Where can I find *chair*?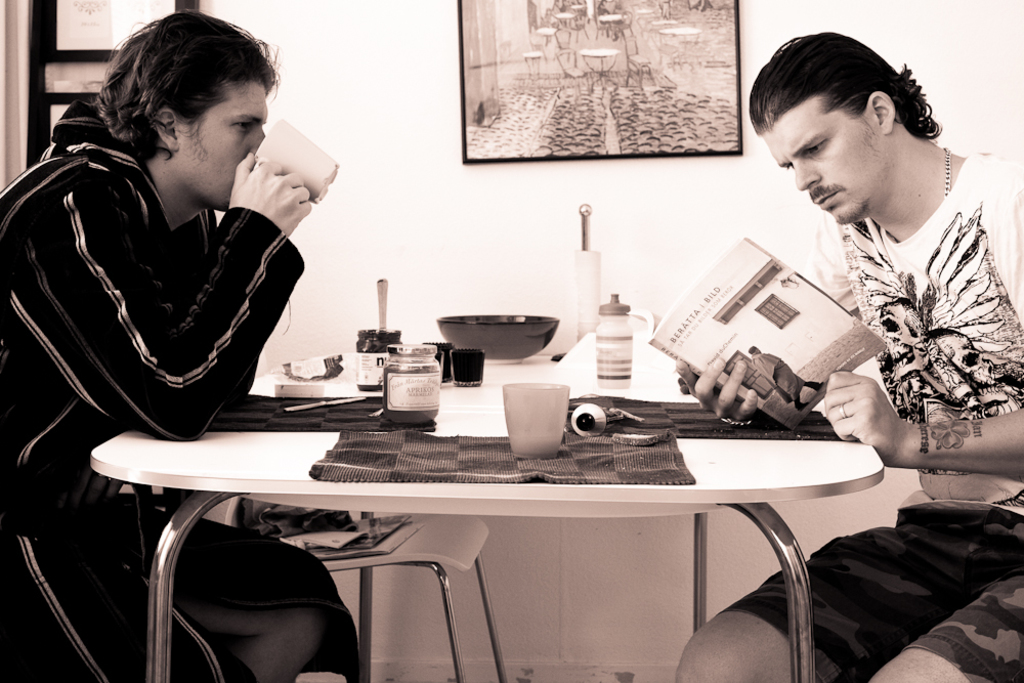
You can find it at (left=212, top=355, right=511, bottom=682).
